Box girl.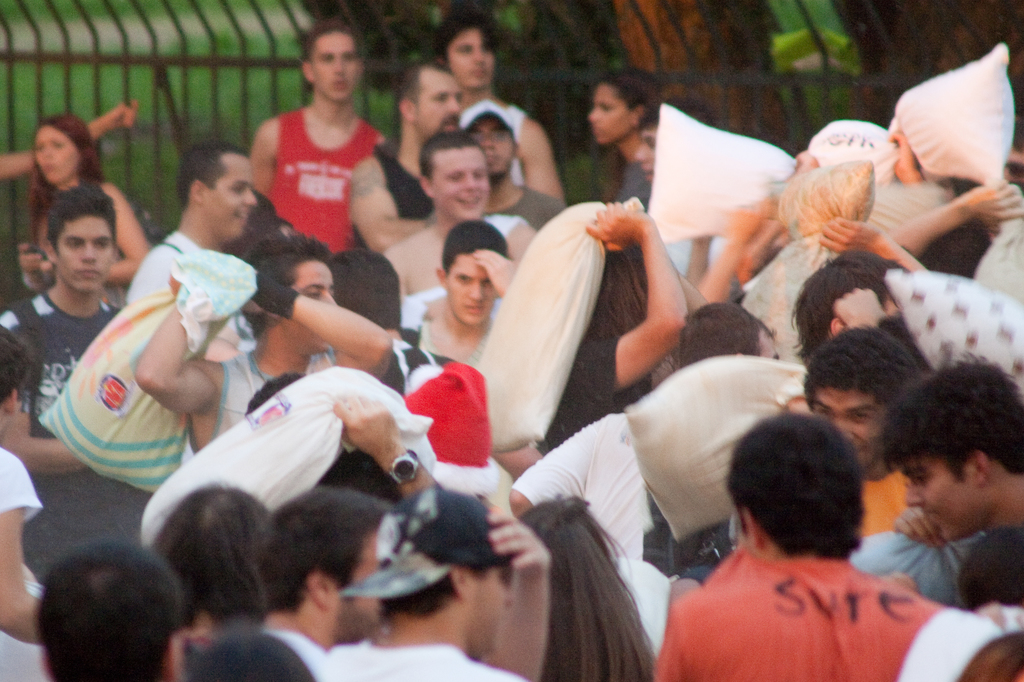
{"left": 586, "top": 68, "right": 665, "bottom": 207}.
